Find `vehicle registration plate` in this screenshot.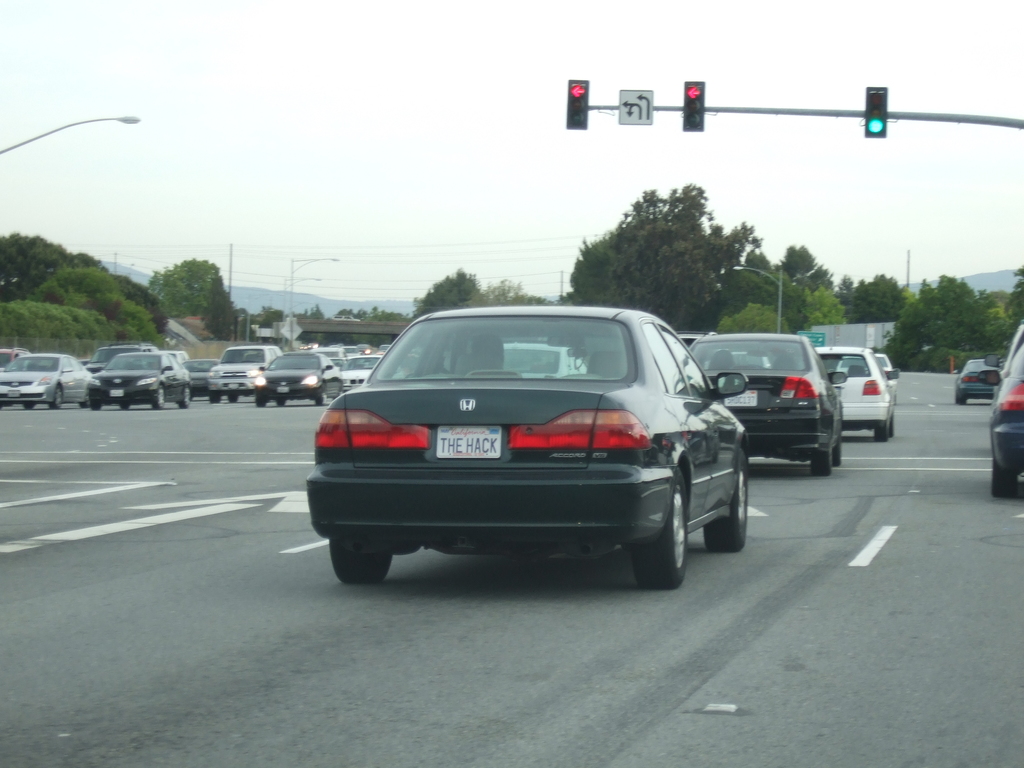
The bounding box for `vehicle registration plate` is [426, 422, 500, 467].
